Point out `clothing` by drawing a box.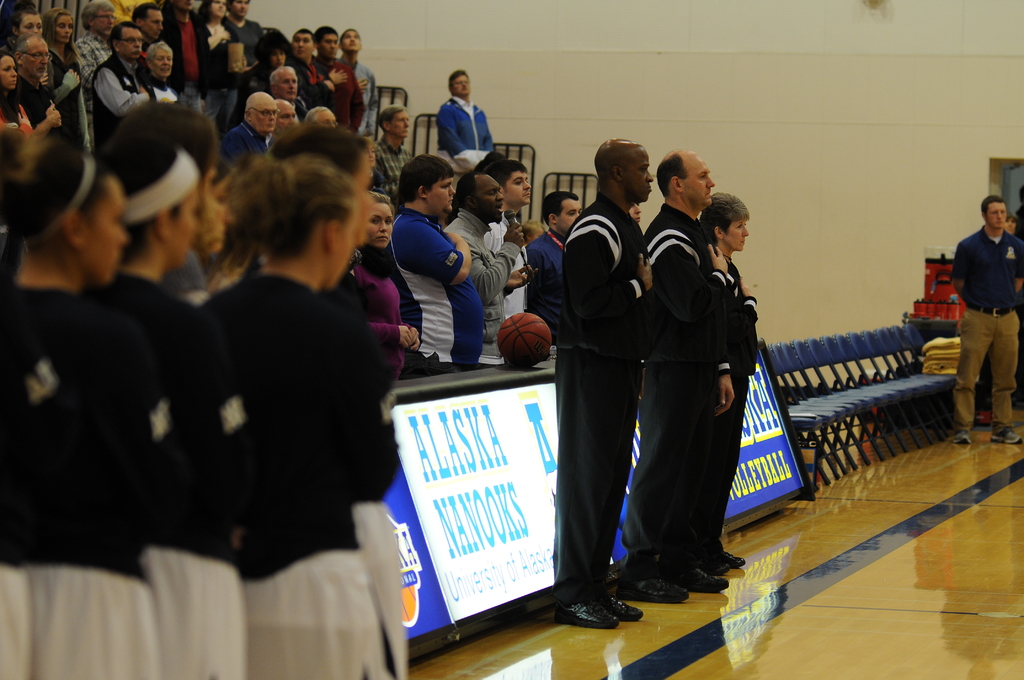
box=[719, 255, 755, 538].
